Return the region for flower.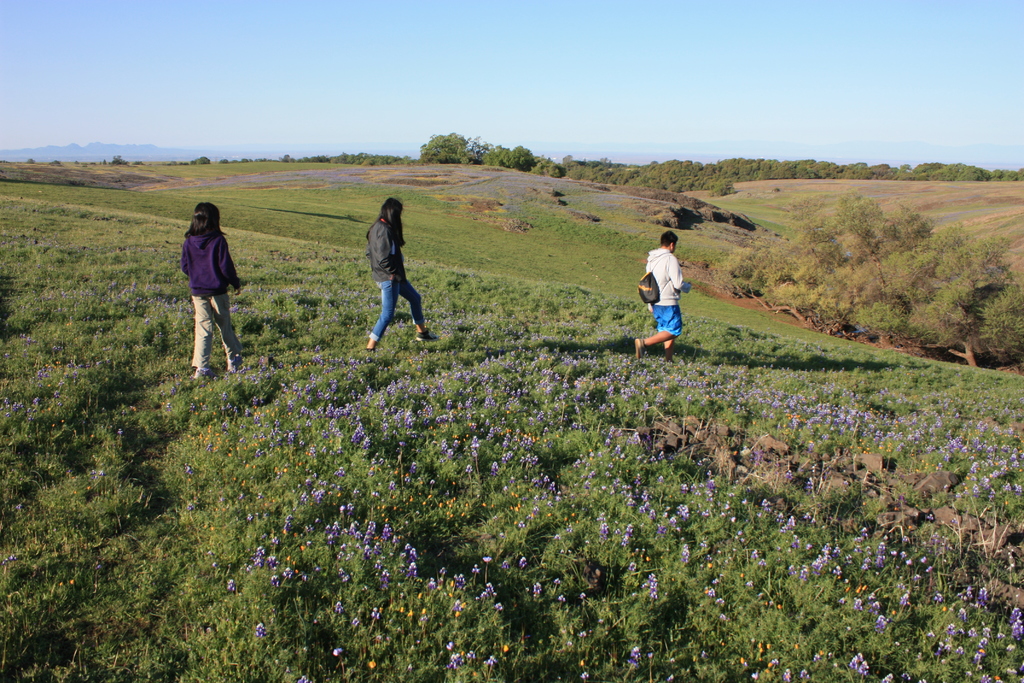
crop(849, 649, 865, 678).
